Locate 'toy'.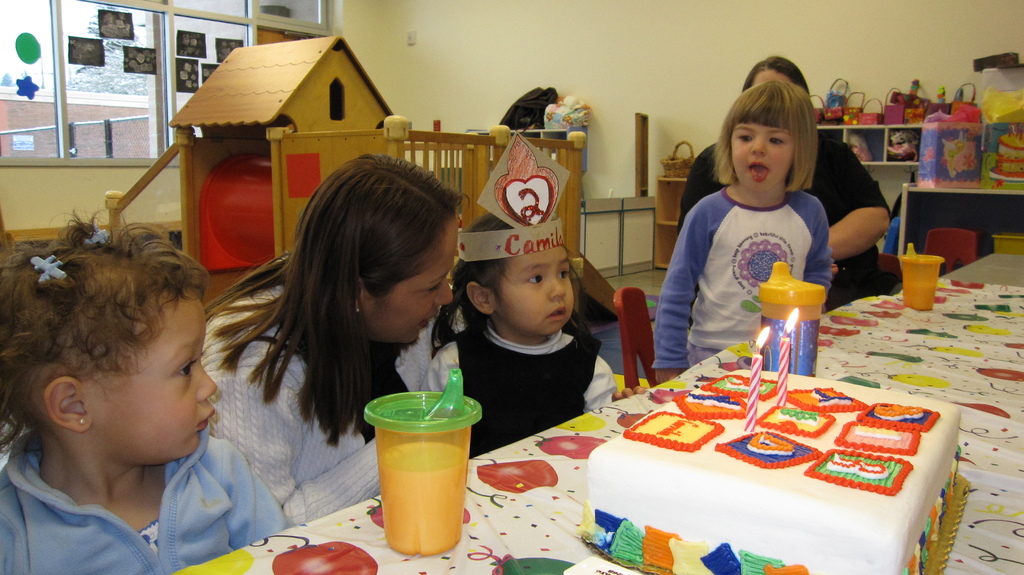
Bounding box: bbox=(825, 76, 847, 120).
